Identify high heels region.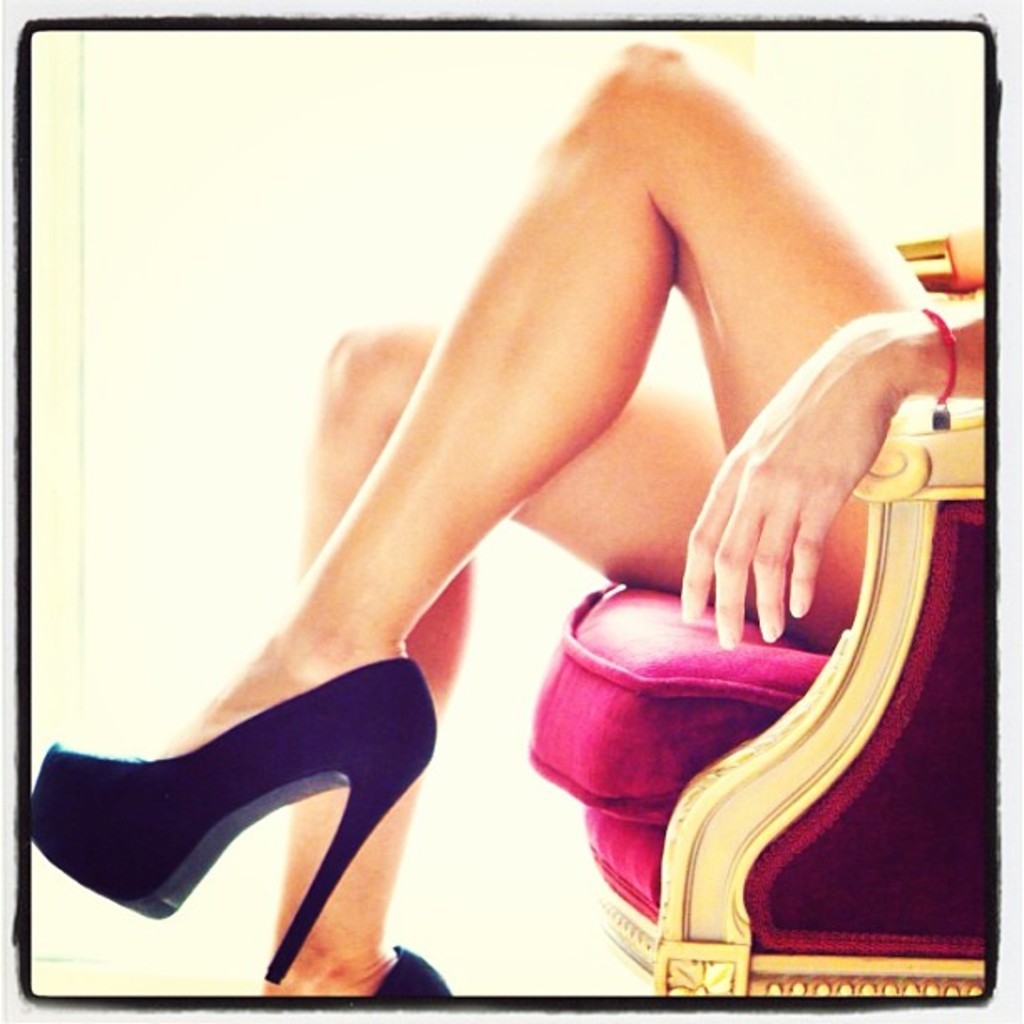
Region: <box>361,944,450,997</box>.
